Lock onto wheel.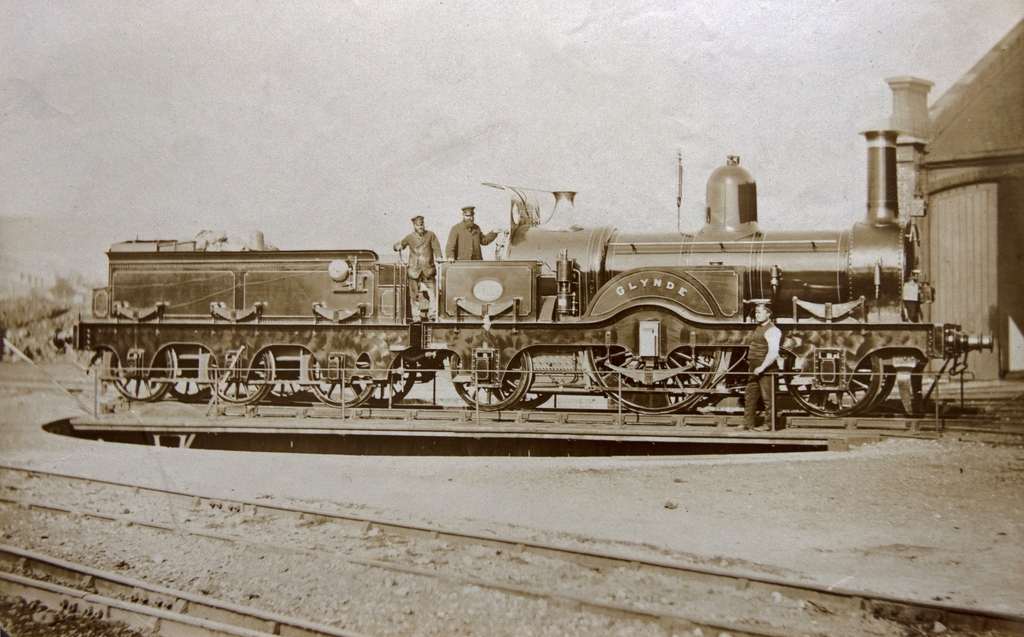
Locked: {"left": 104, "top": 342, "right": 193, "bottom": 396}.
